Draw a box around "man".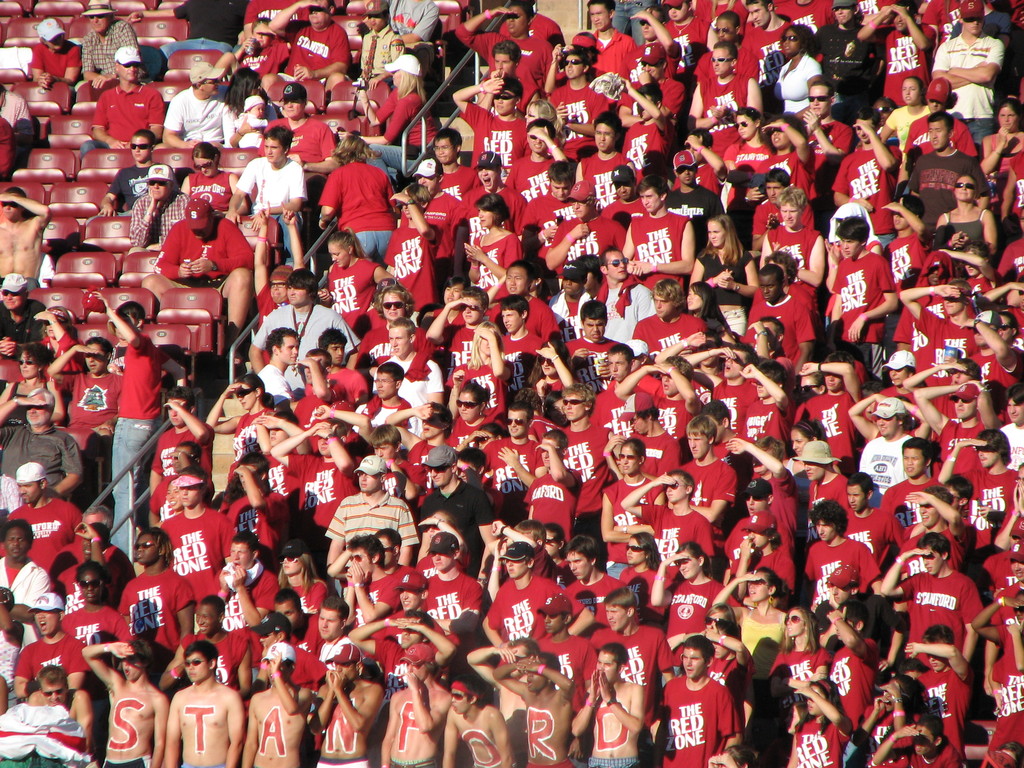
<region>211, 529, 278, 639</region>.
